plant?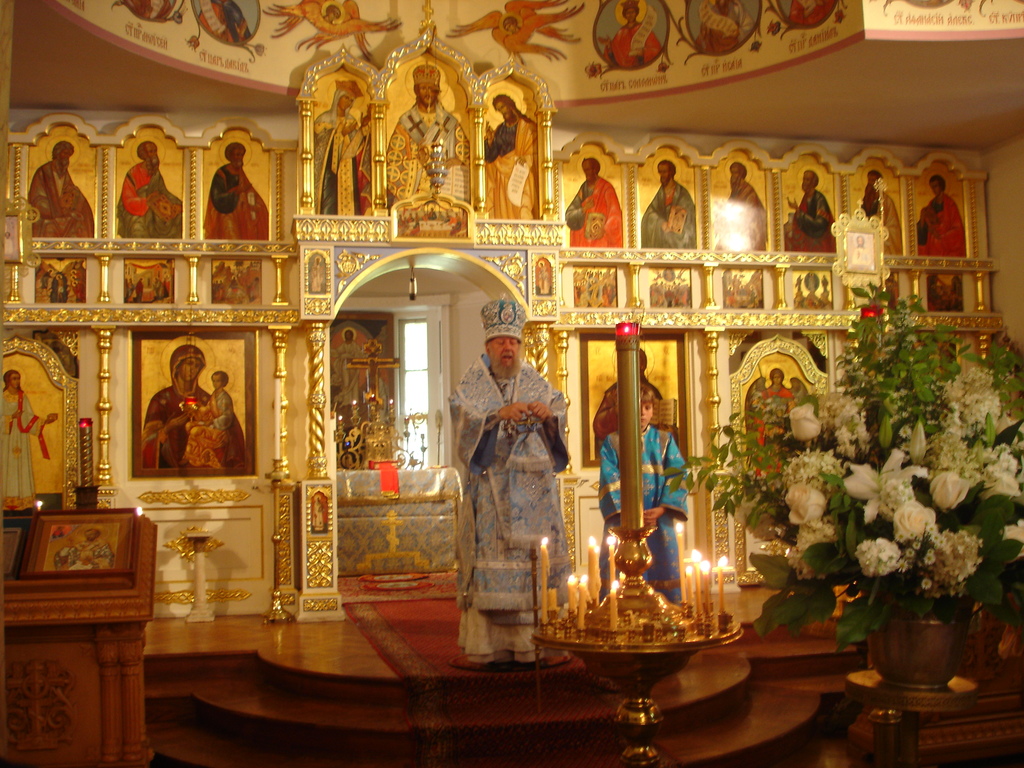
locate(657, 282, 1023, 655)
